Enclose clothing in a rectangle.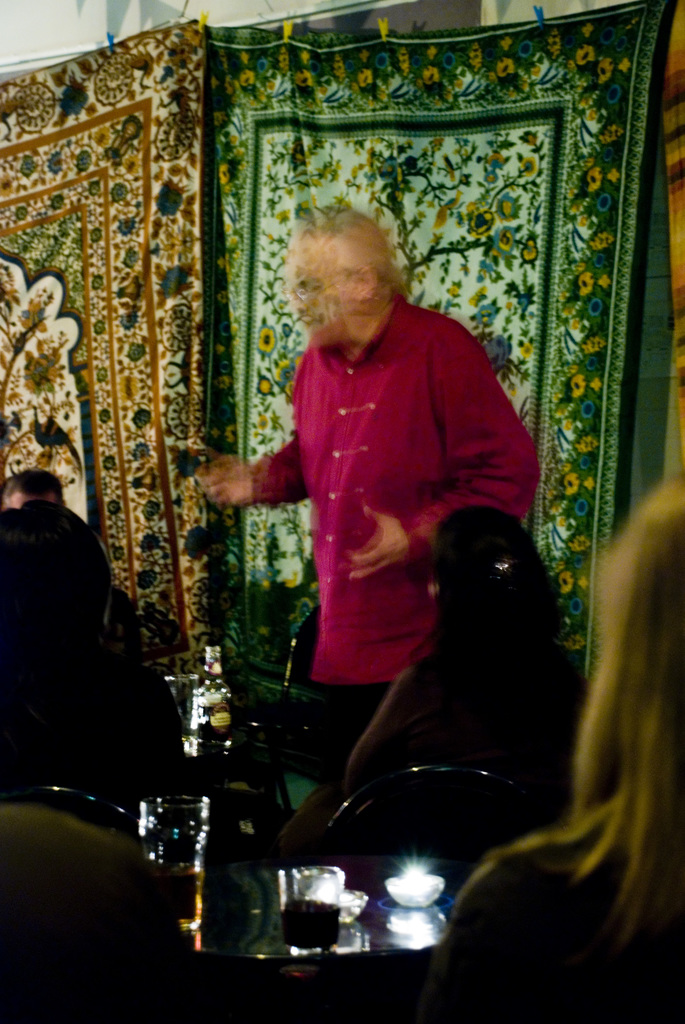
413, 833, 684, 1023.
